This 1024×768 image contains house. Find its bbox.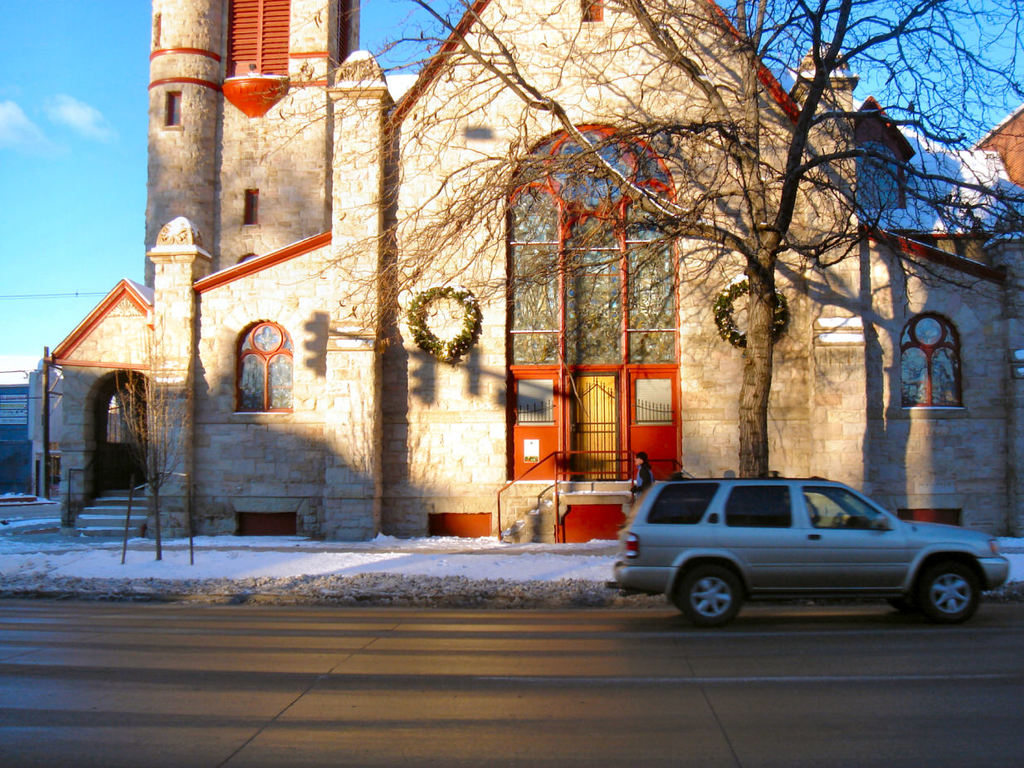
x1=37 y1=0 x2=1023 y2=549.
